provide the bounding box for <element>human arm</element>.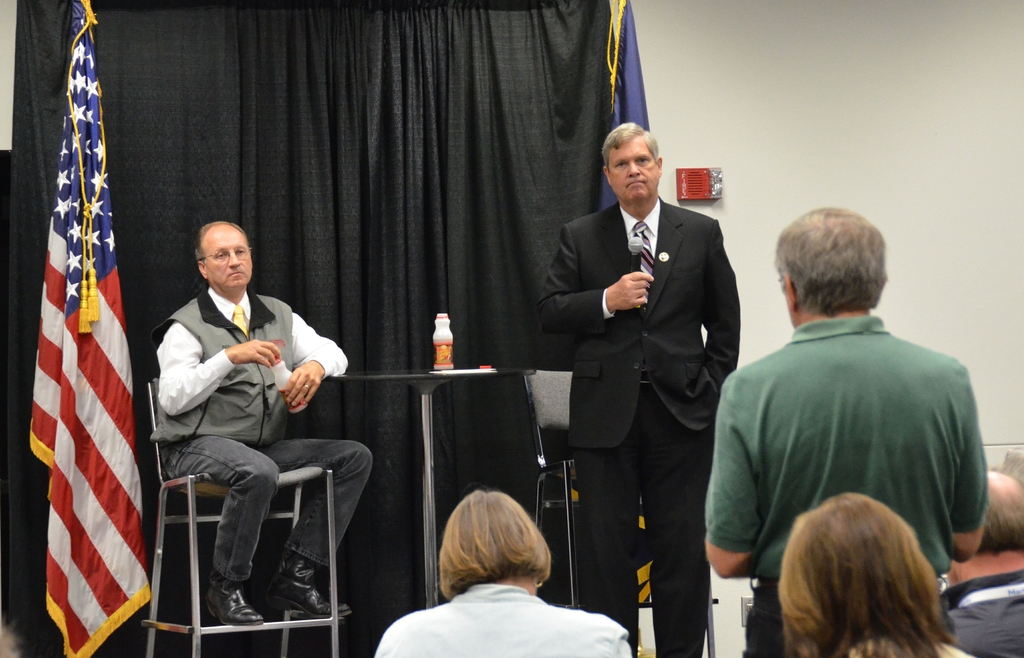
crop(537, 227, 653, 332).
